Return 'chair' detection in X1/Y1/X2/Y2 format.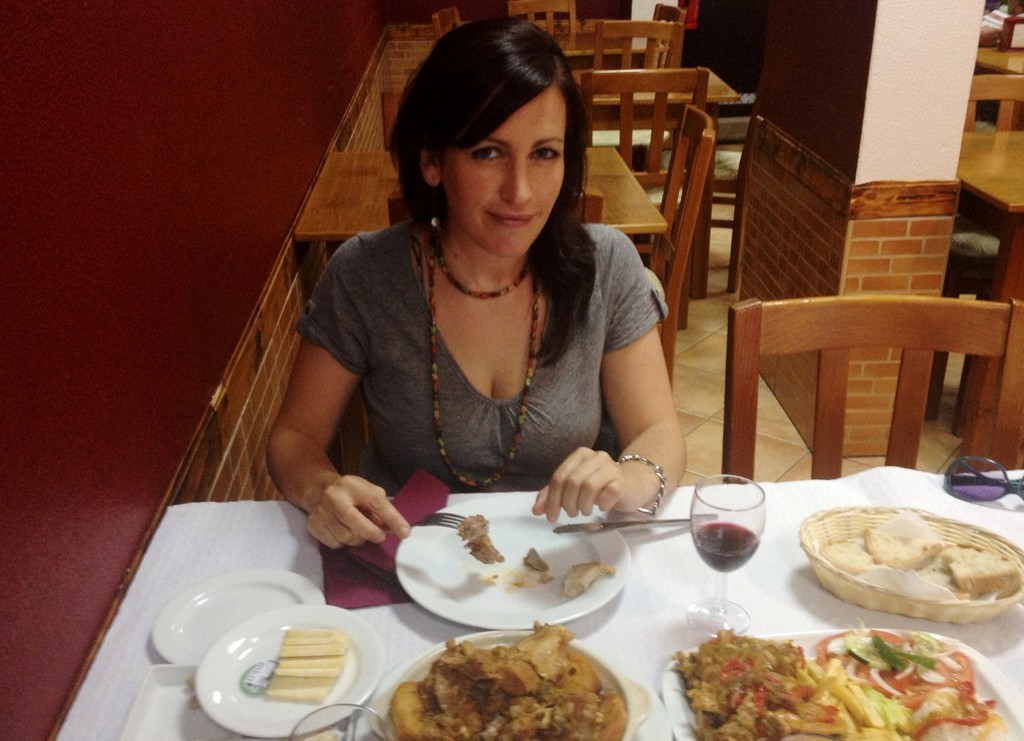
961/71/1023/133.
